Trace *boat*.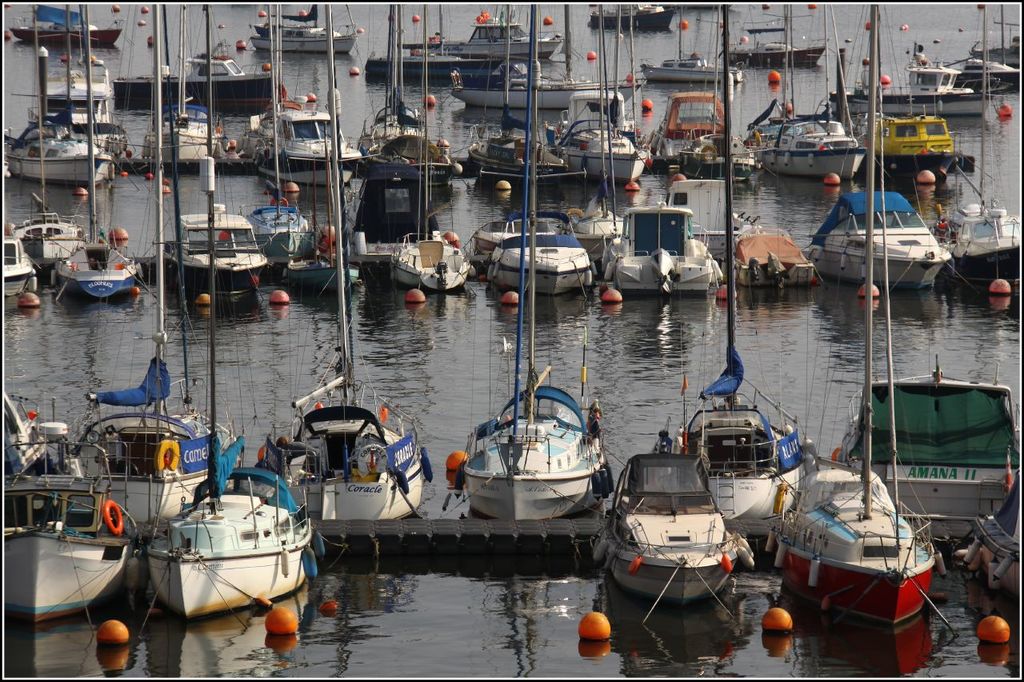
Traced to pyautogui.locateOnScreen(774, 0, 941, 636).
